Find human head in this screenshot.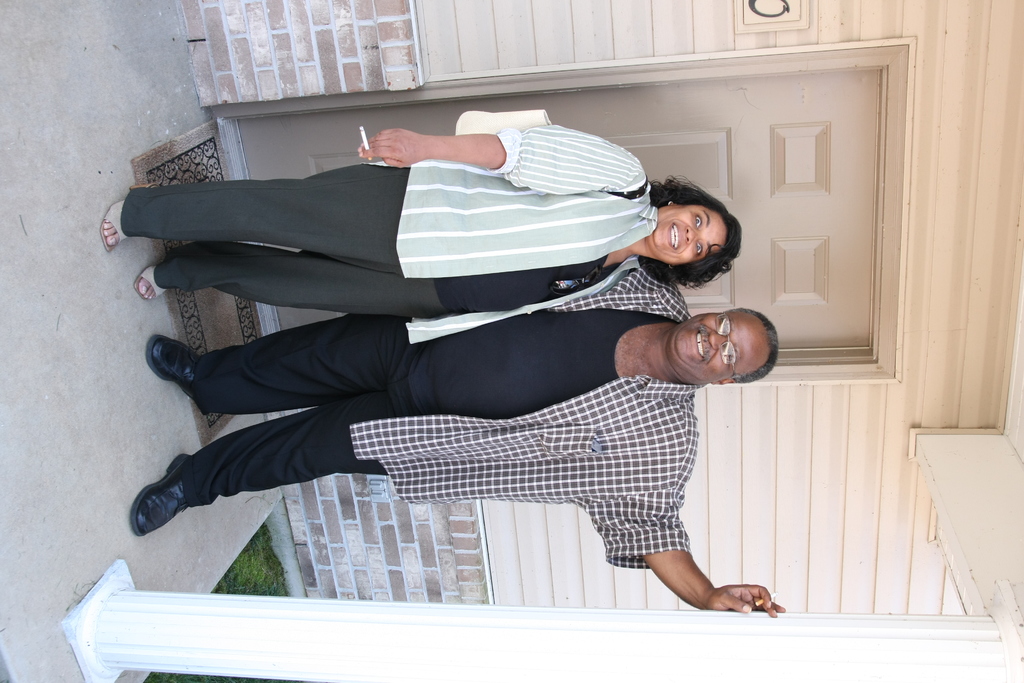
The bounding box for human head is 673, 300, 782, 386.
